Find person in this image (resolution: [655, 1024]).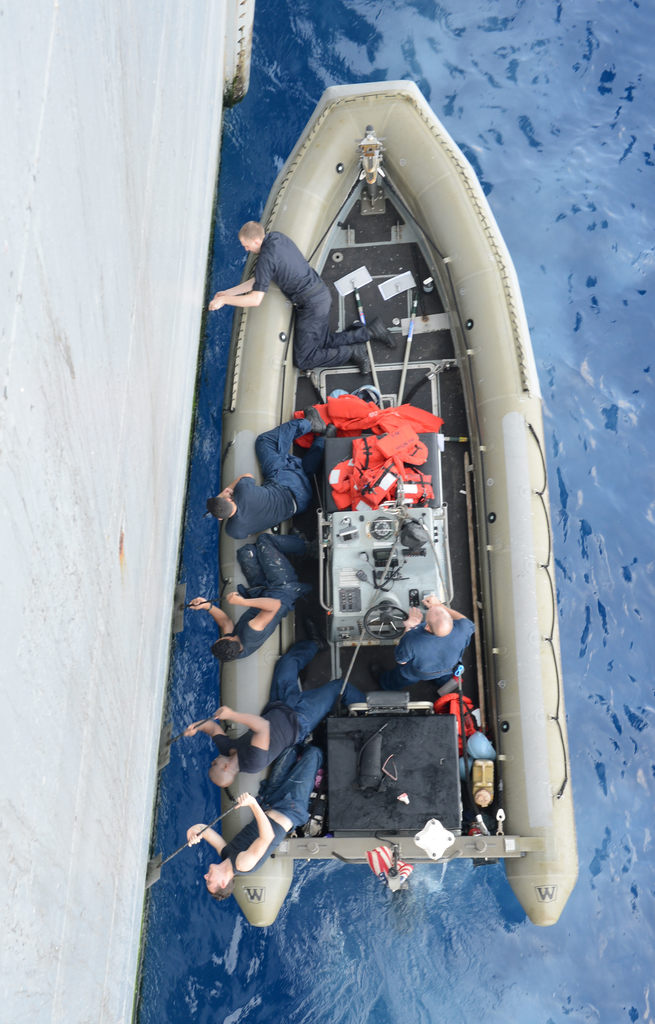
select_region(179, 532, 303, 667).
